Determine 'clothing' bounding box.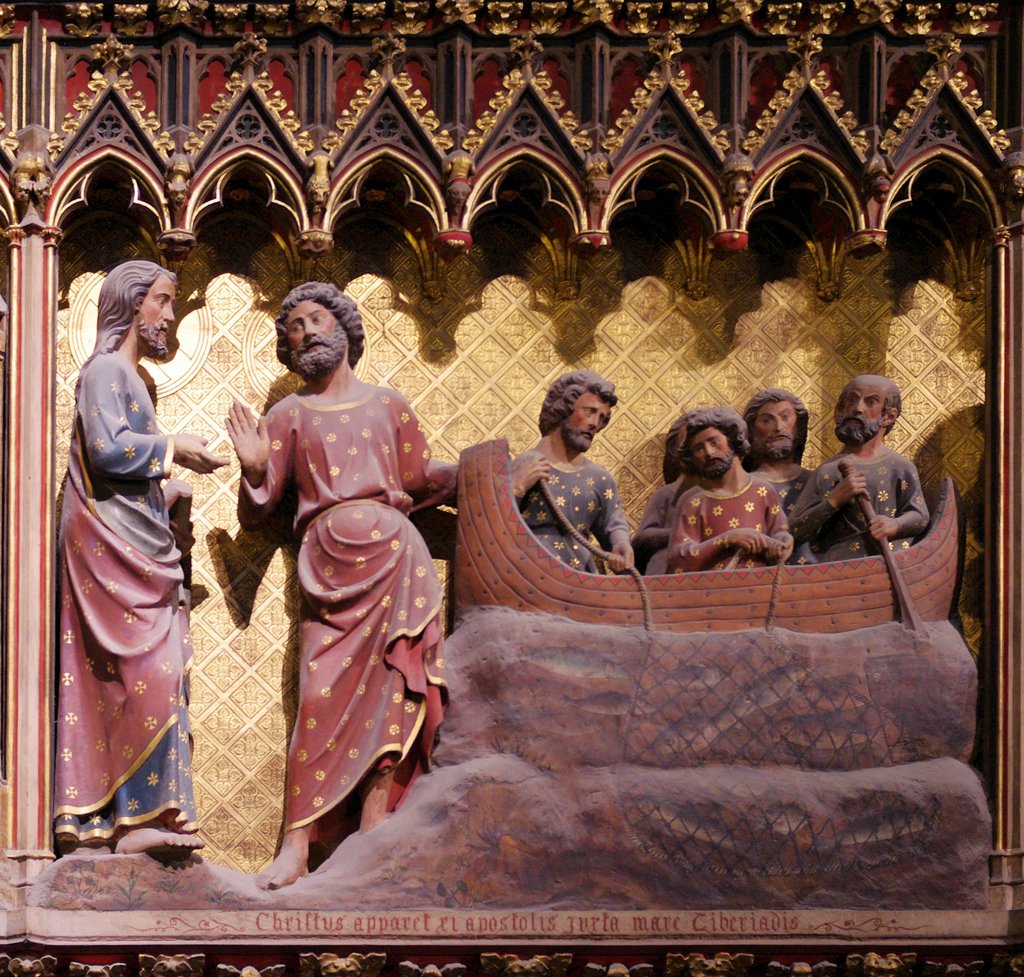
Determined: 661 498 806 566.
